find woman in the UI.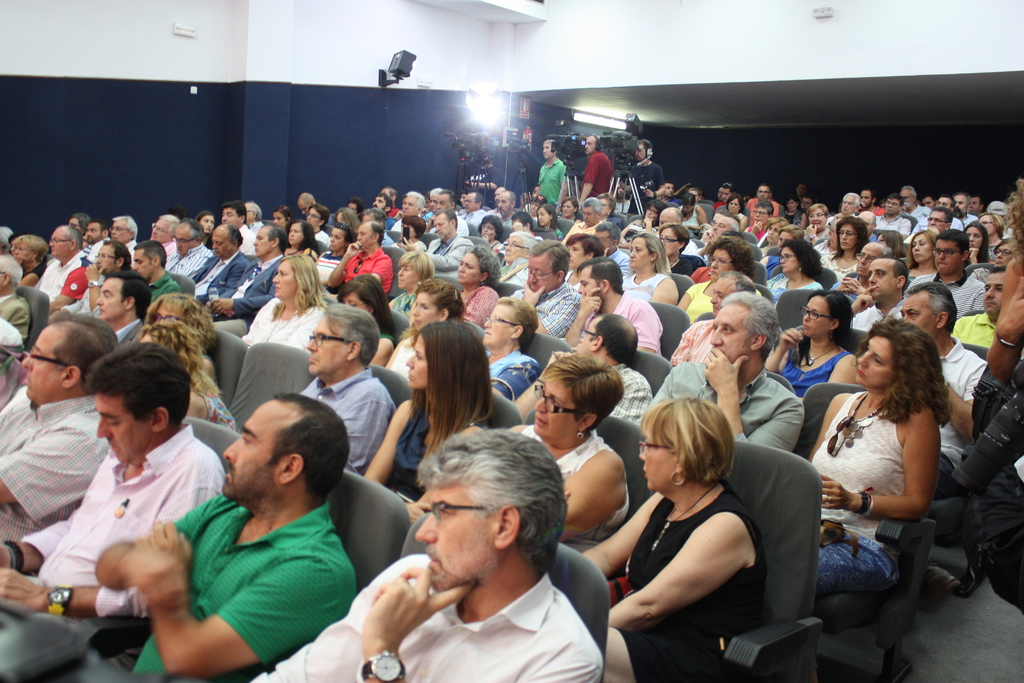
UI element at bbox=[724, 194, 749, 227].
